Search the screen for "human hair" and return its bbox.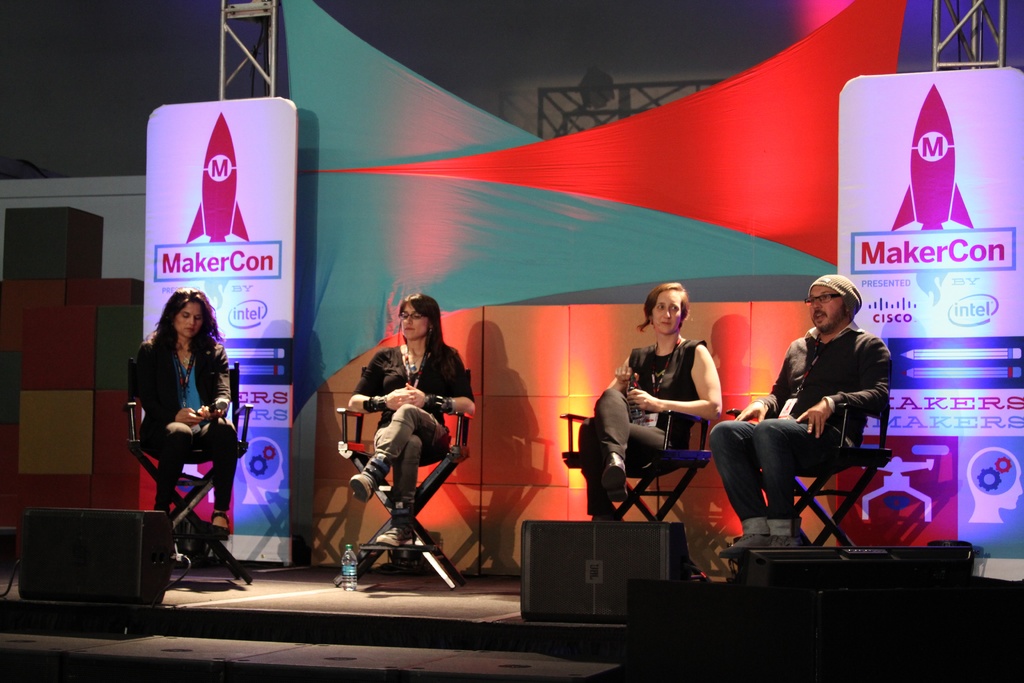
Found: rect(398, 293, 448, 393).
